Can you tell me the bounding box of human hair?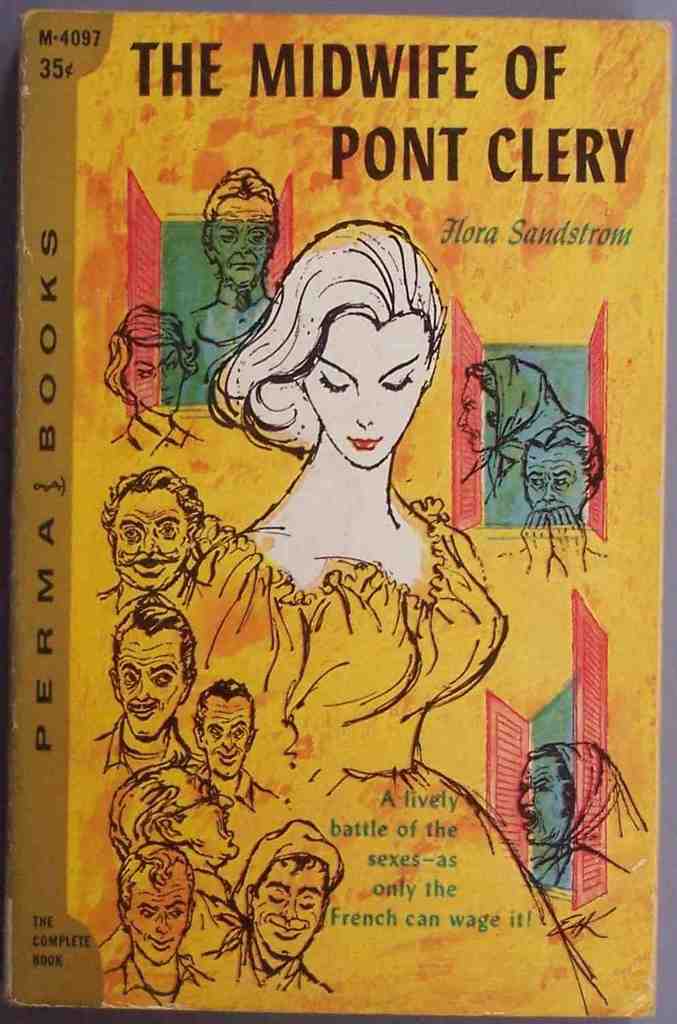
bbox(524, 414, 605, 503).
